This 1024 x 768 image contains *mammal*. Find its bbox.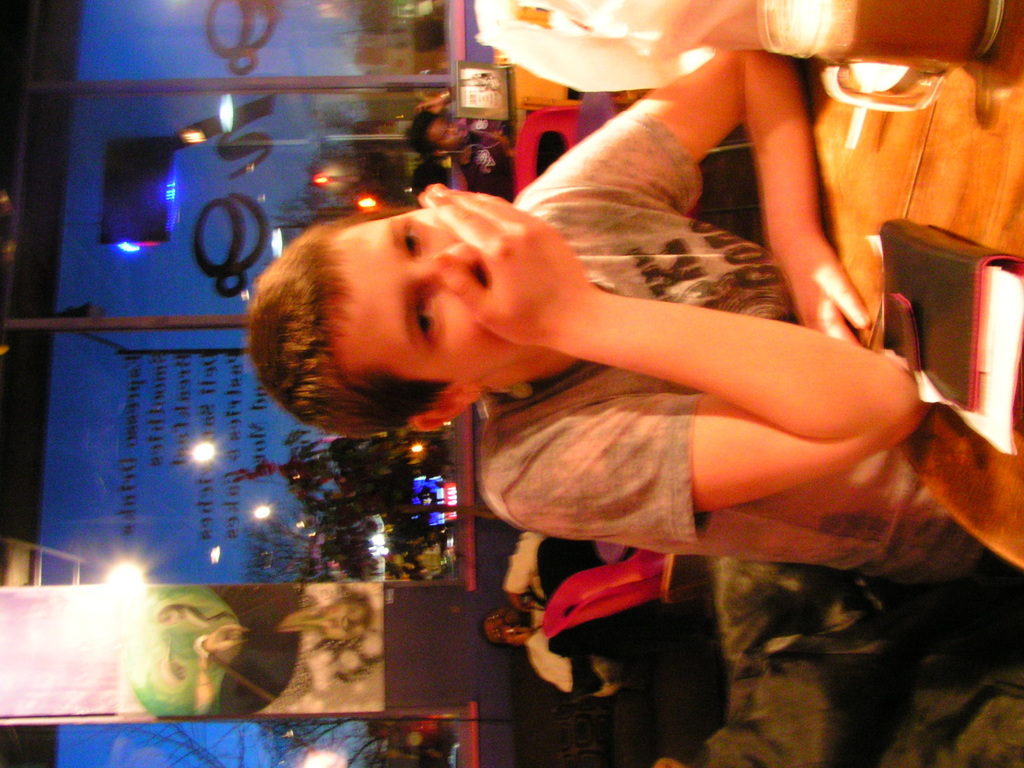
l=476, t=531, r=630, b=693.
